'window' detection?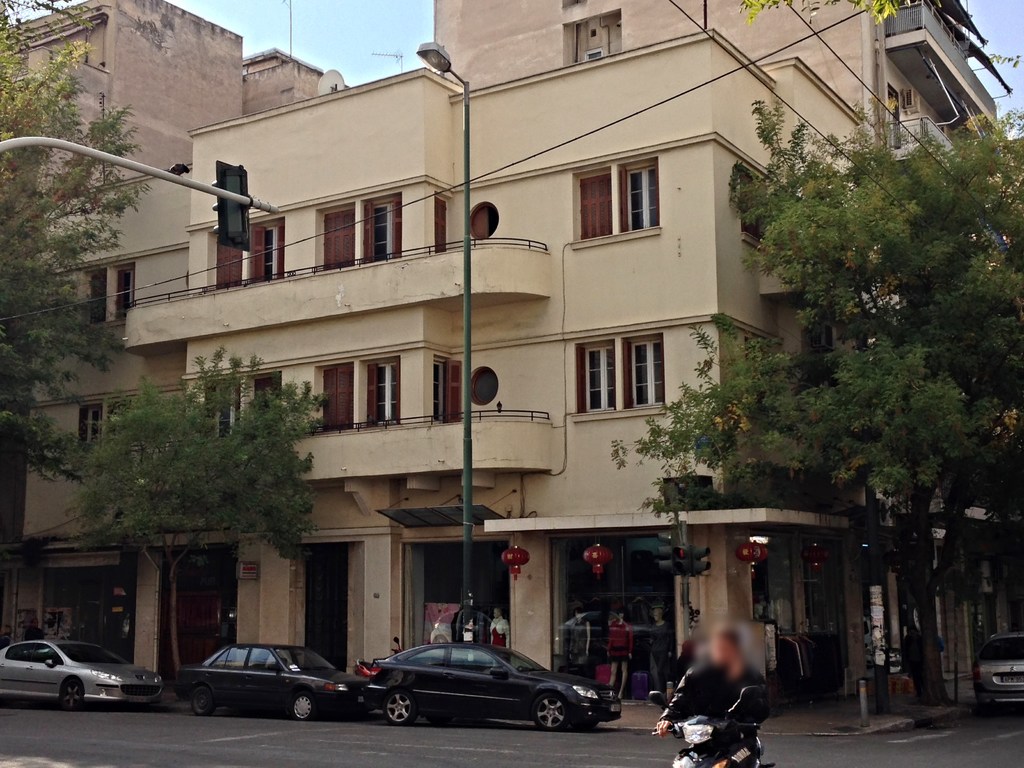
{"left": 579, "top": 347, "right": 616, "bottom": 408}
